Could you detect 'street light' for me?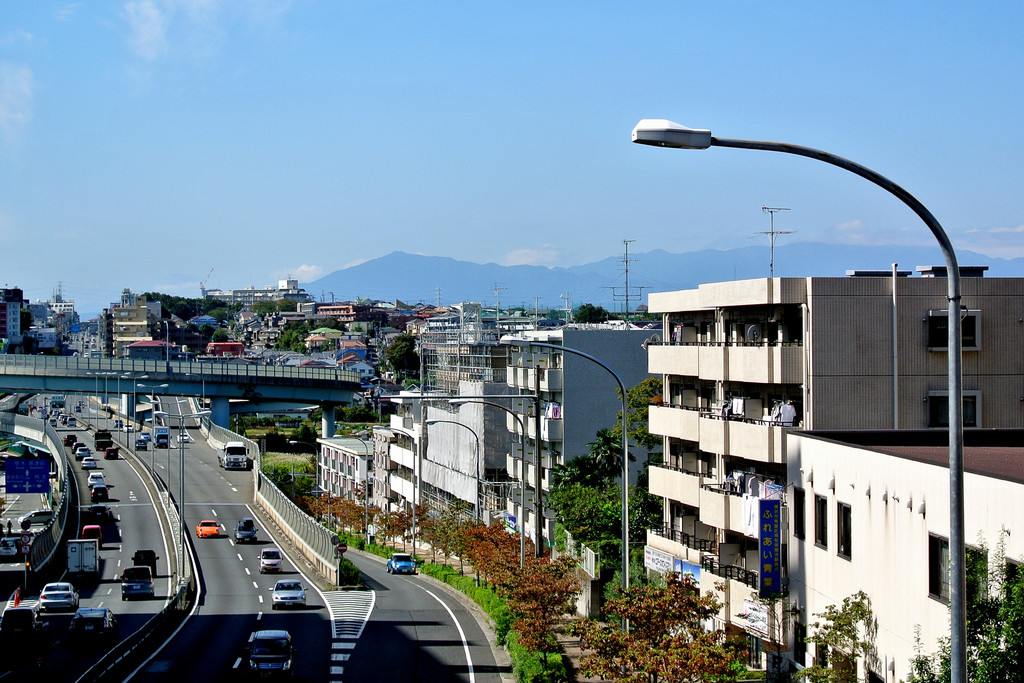
Detection result: crop(86, 370, 104, 429).
